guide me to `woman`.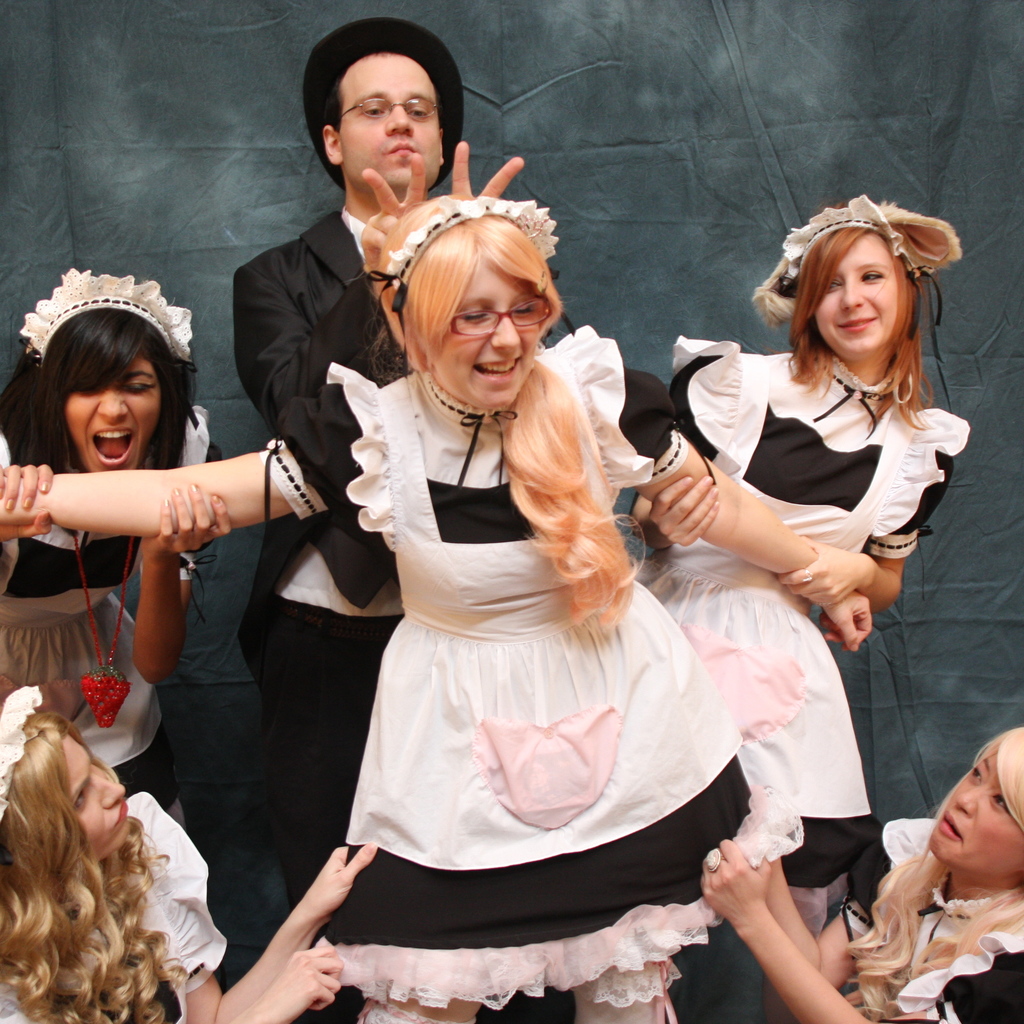
Guidance: (657,188,976,953).
